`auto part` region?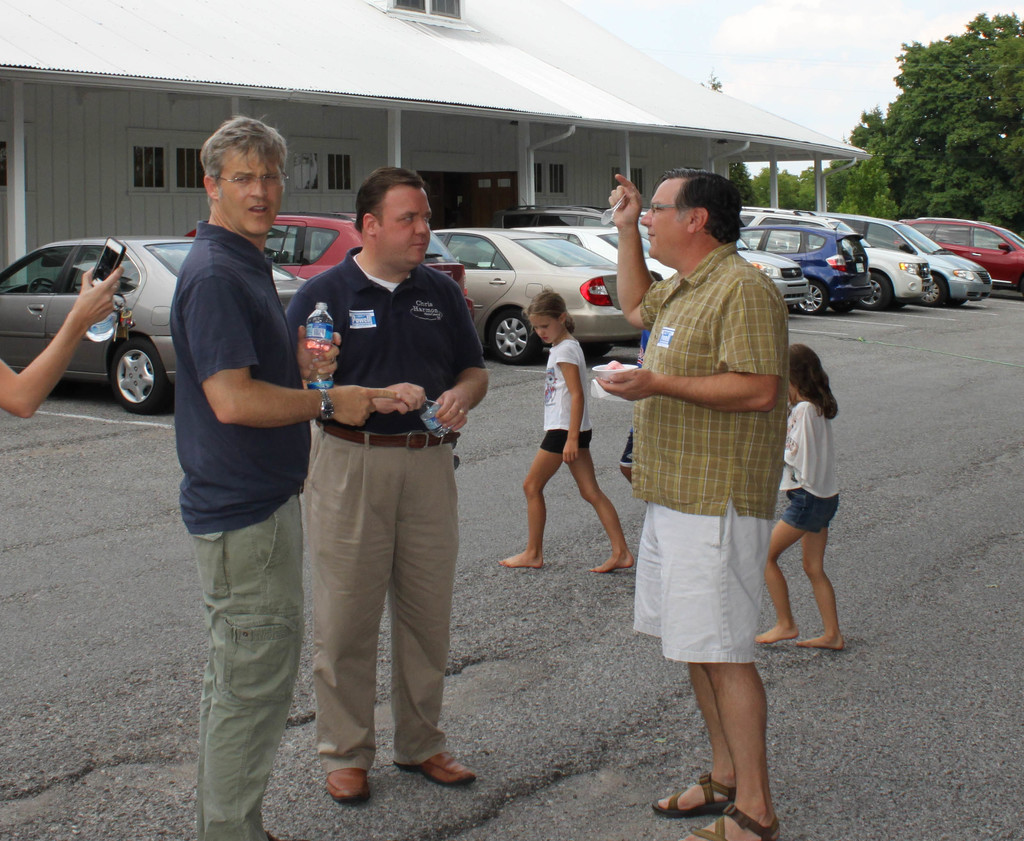
110, 331, 159, 406
